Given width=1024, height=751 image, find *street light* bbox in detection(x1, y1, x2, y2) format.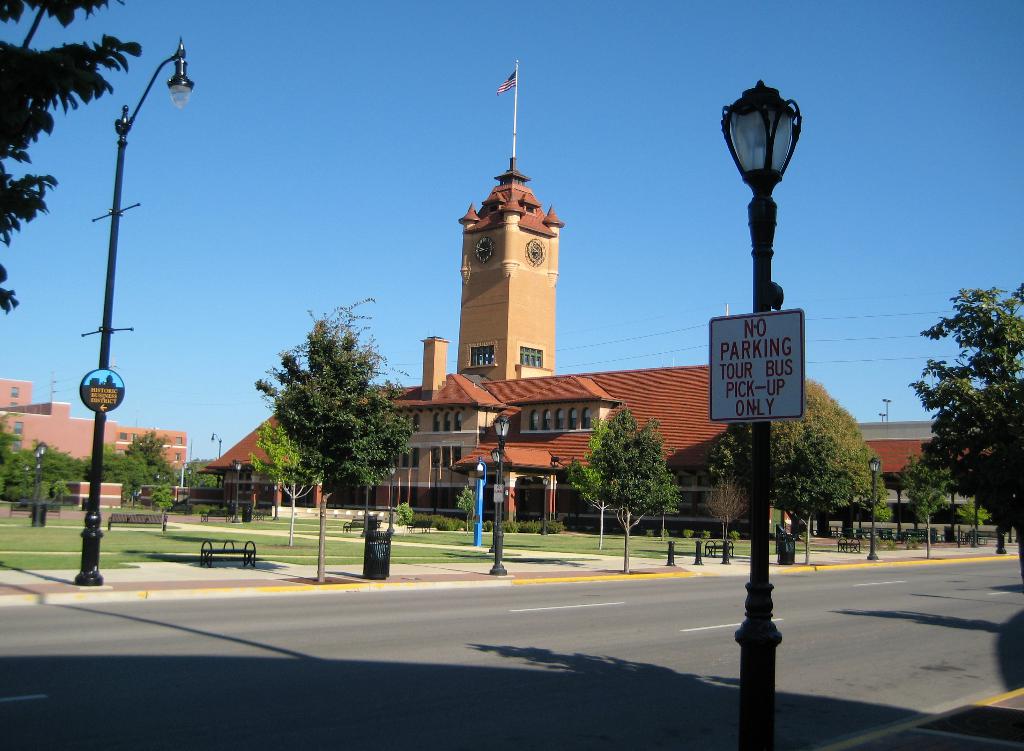
detection(882, 394, 894, 425).
